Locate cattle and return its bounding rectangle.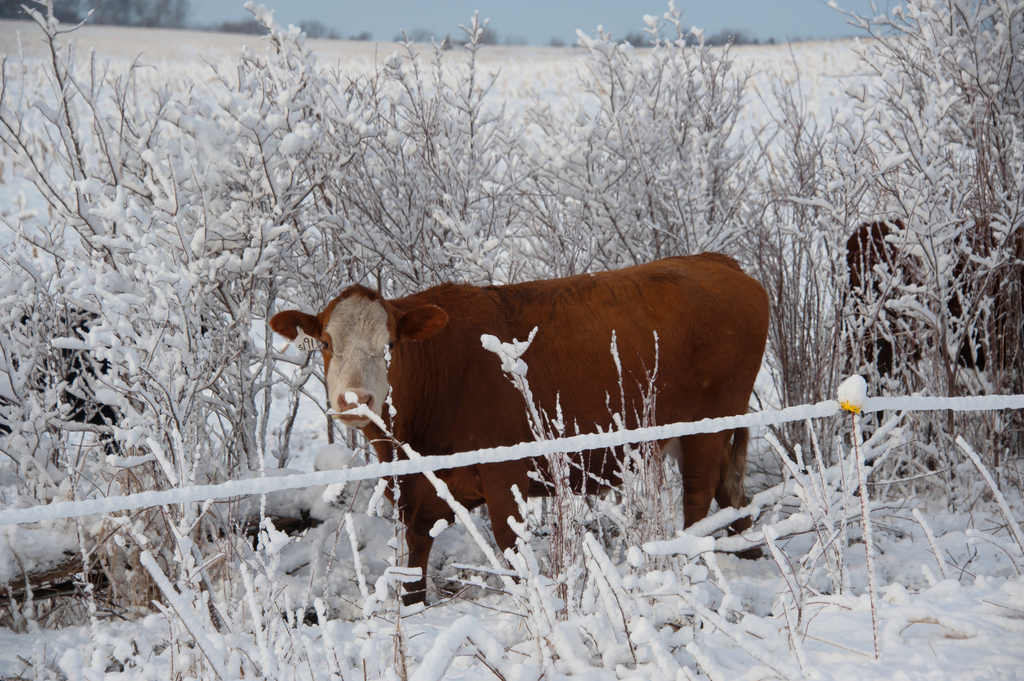
rect(273, 253, 772, 598).
